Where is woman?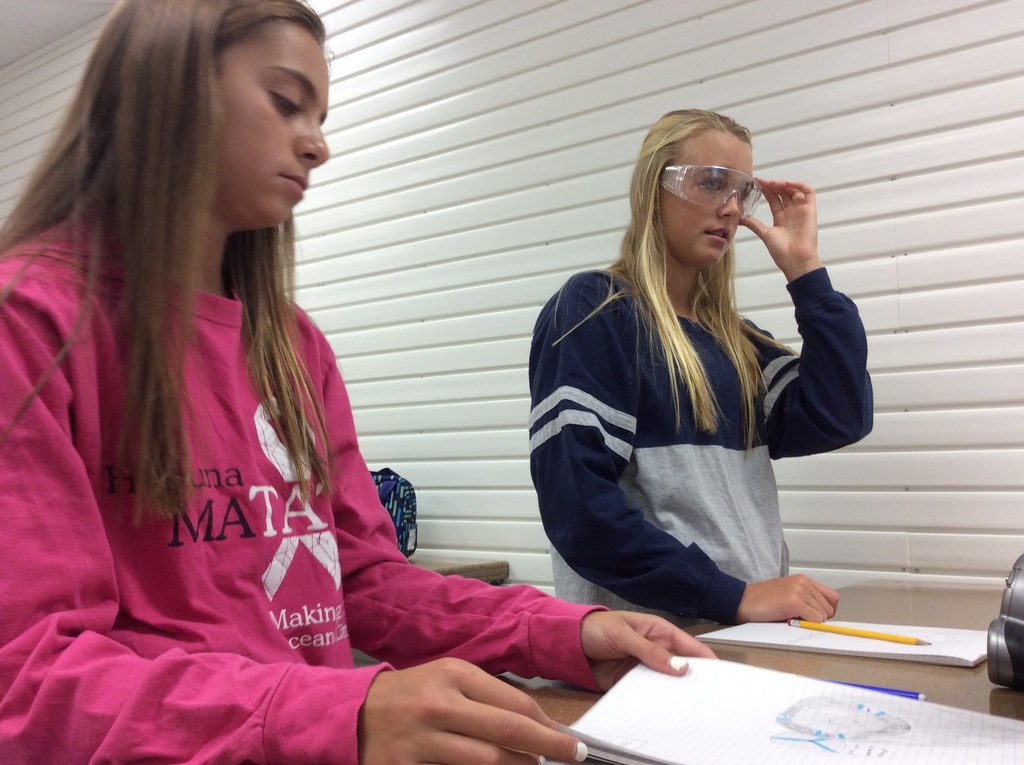
box=[515, 93, 856, 707].
